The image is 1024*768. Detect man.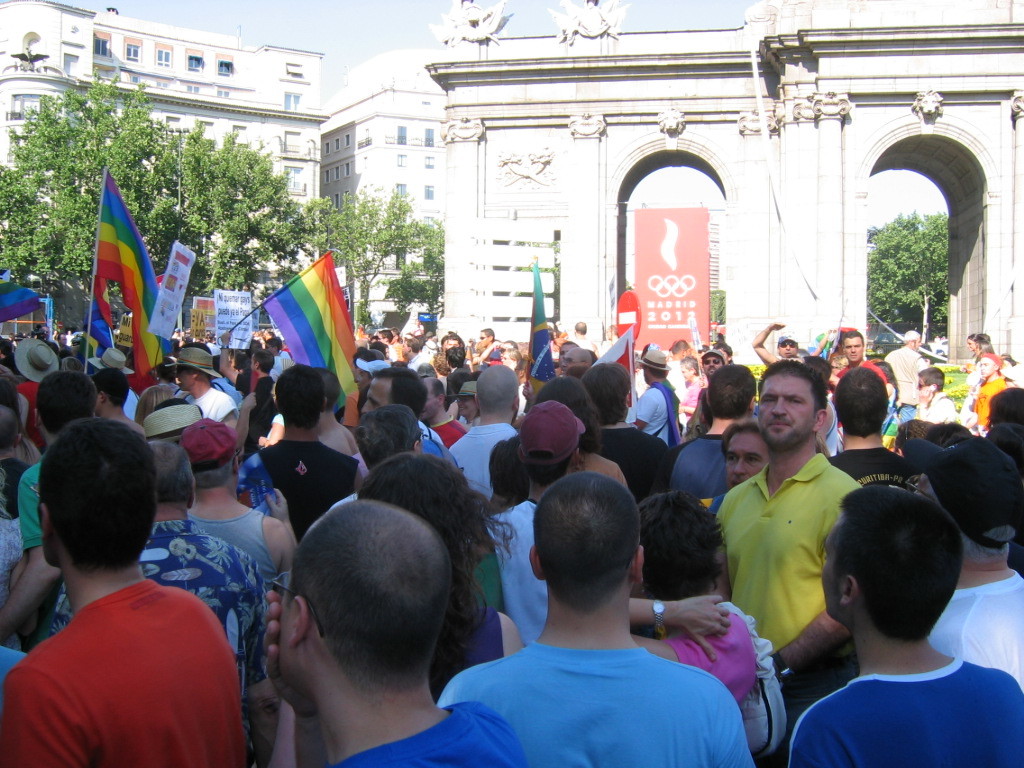
Detection: <bbox>253, 493, 532, 767</bbox>.
